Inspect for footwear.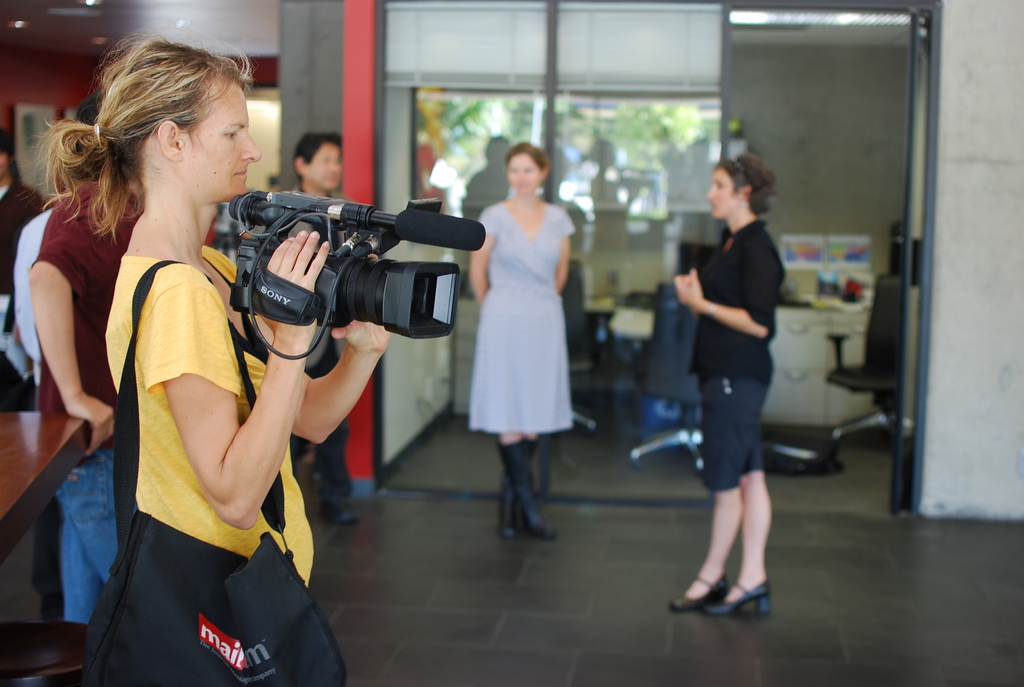
Inspection: region(712, 575, 774, 617).
